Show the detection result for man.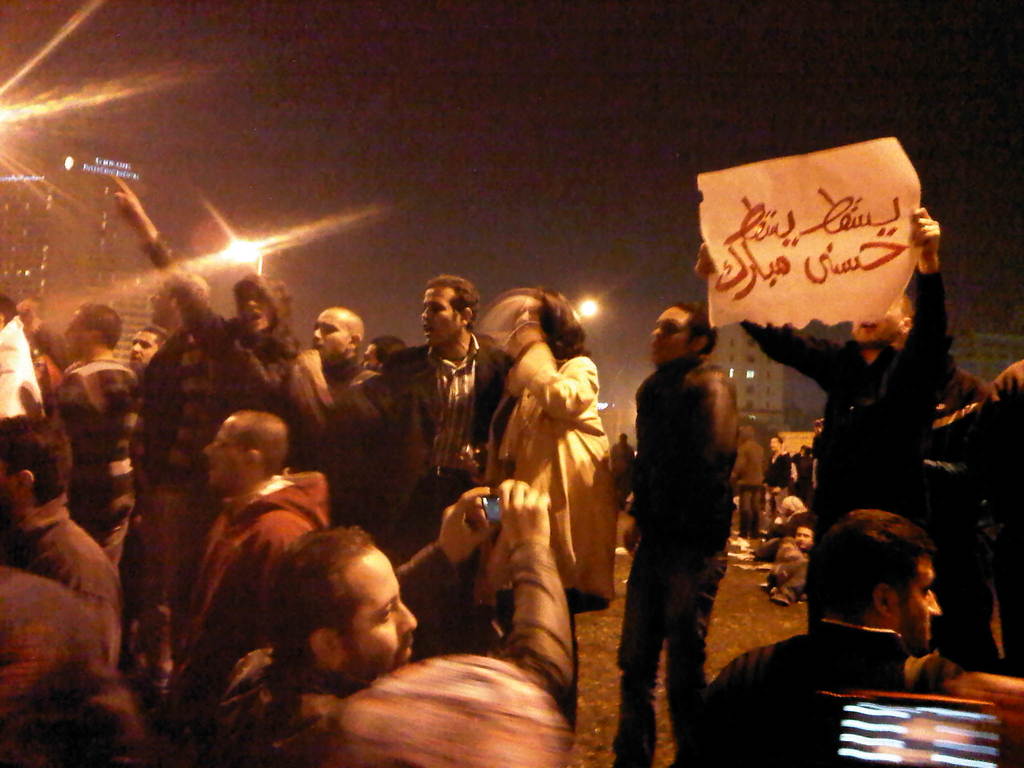
712 505 941 767.
